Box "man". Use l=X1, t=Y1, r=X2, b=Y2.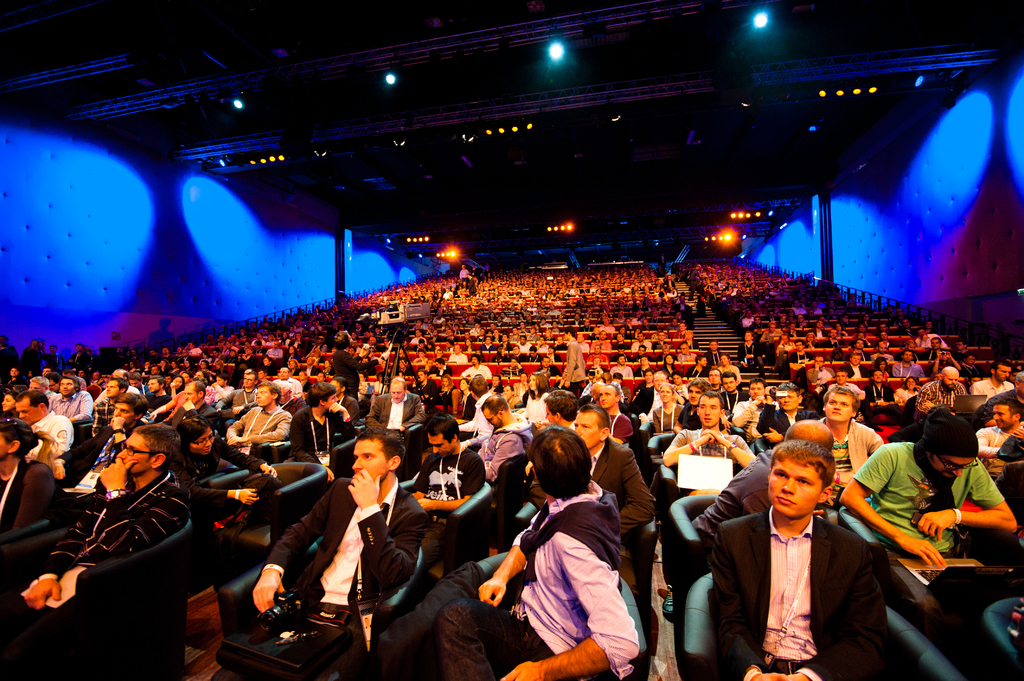
l=429, t=428, r=658, b=680.
